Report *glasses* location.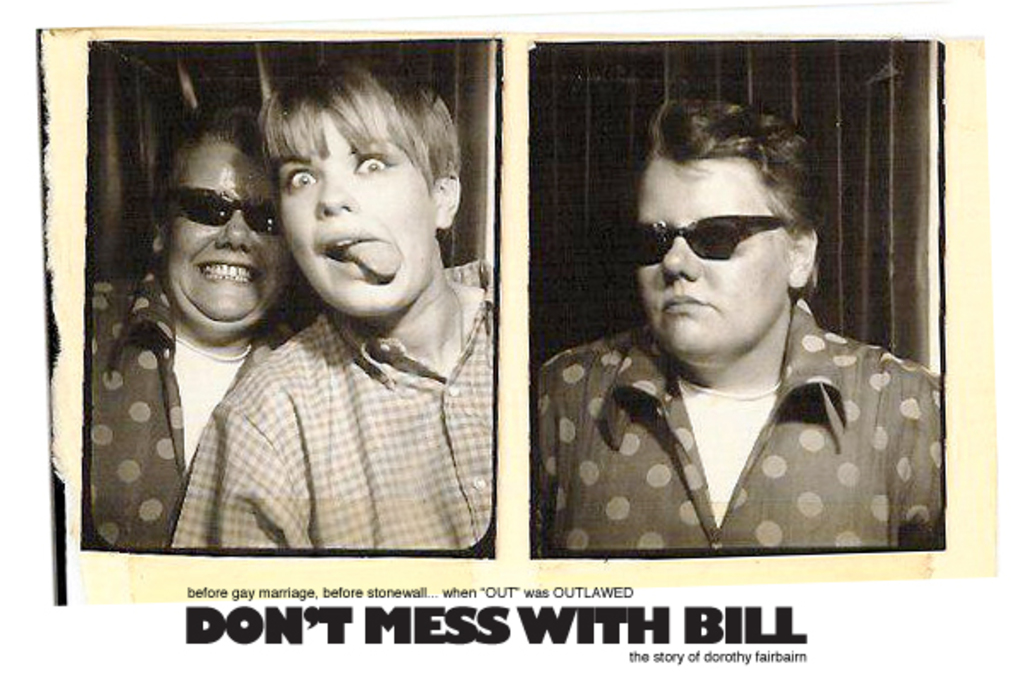
Report: [left=638, top=212, right=799, bottom=268].
